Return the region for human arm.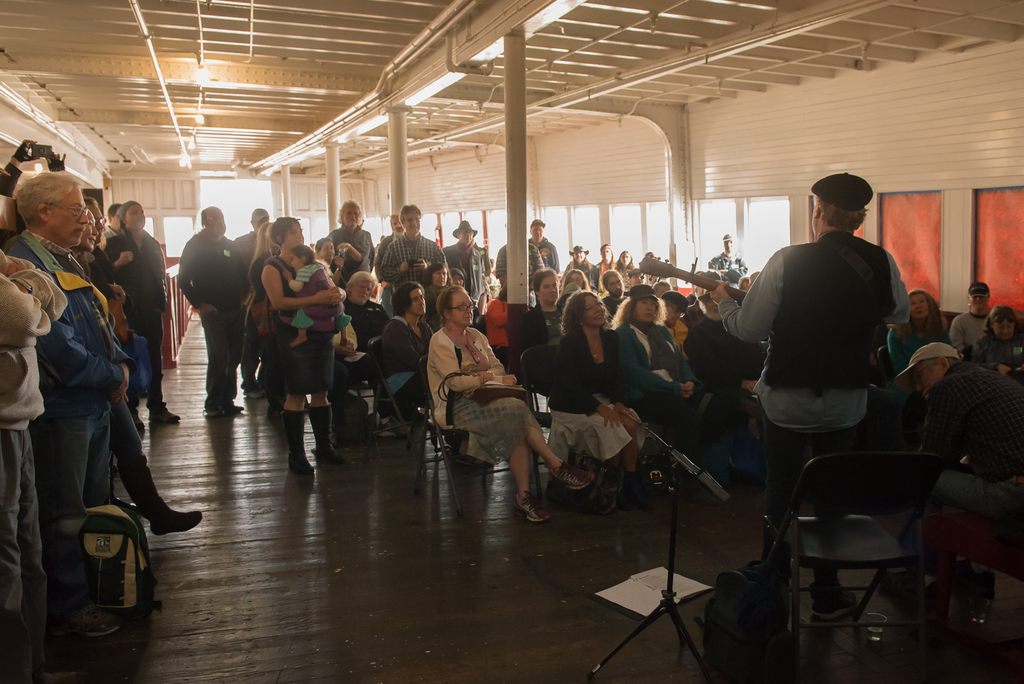
x1=384, y1=240, x2=419, y2=284.
